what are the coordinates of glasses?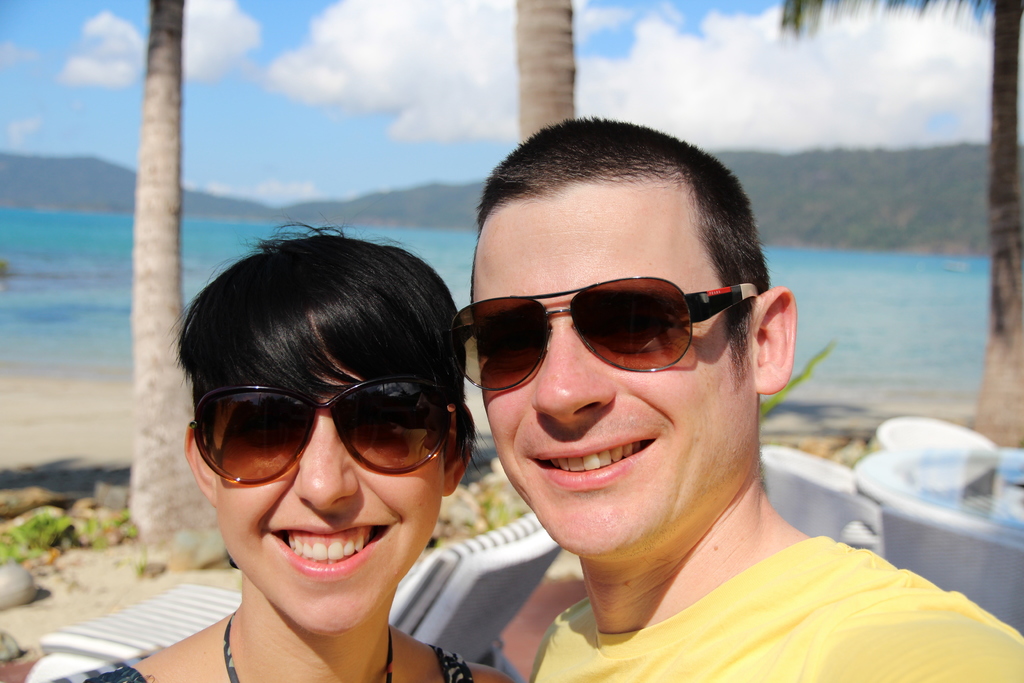
box(186, 385, 473, 493).
